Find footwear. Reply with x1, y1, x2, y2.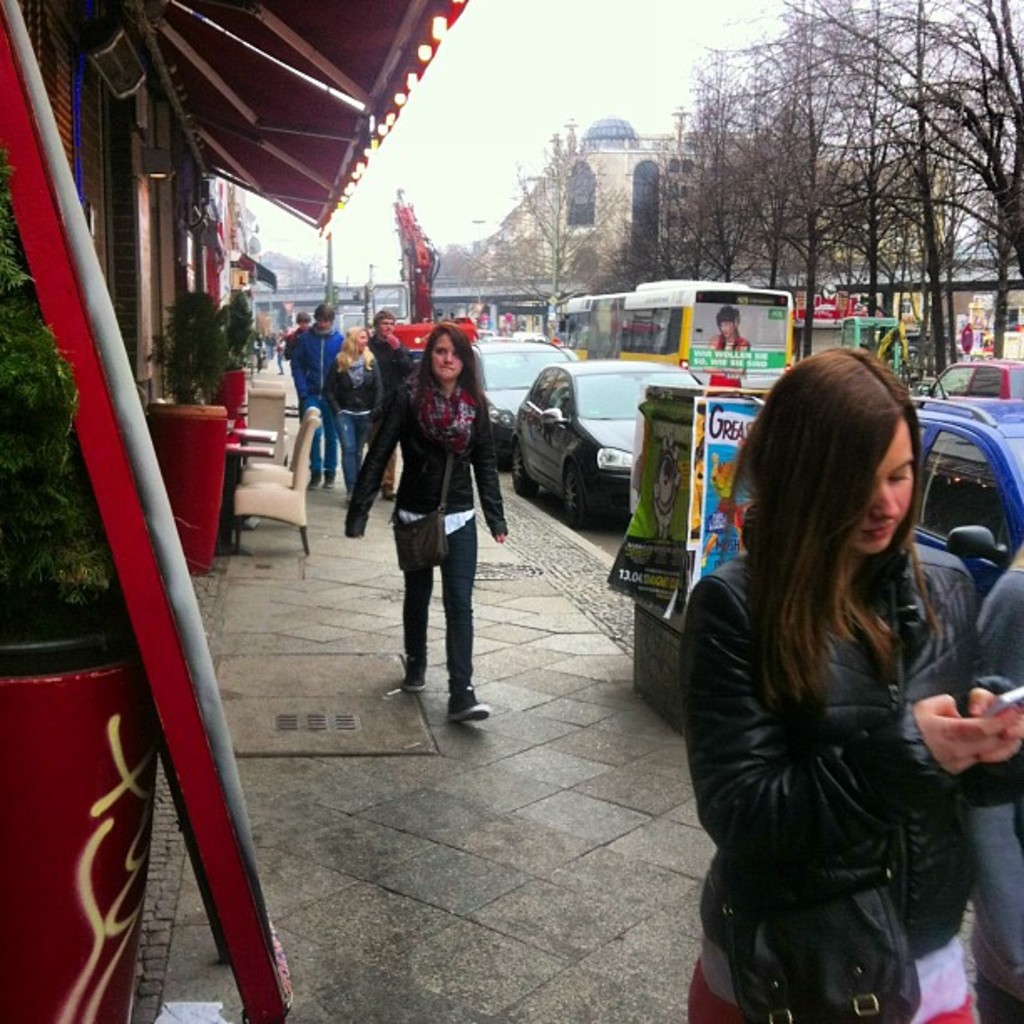
380, 482, 392, 499.
